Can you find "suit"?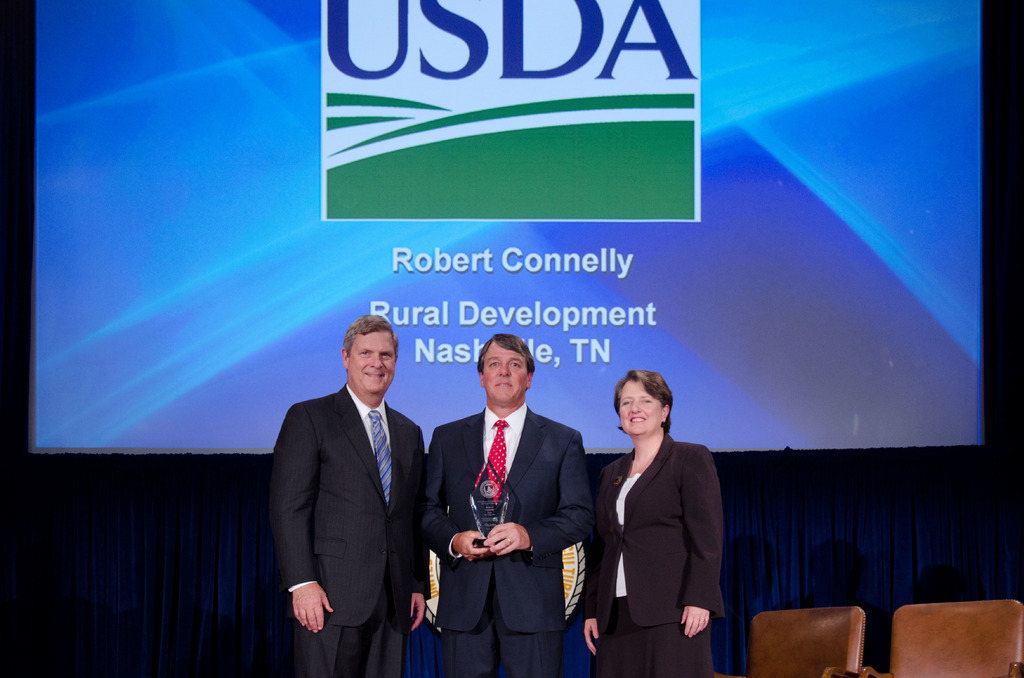
Yes, bounding box: <box>582,428,733,677</box>.
